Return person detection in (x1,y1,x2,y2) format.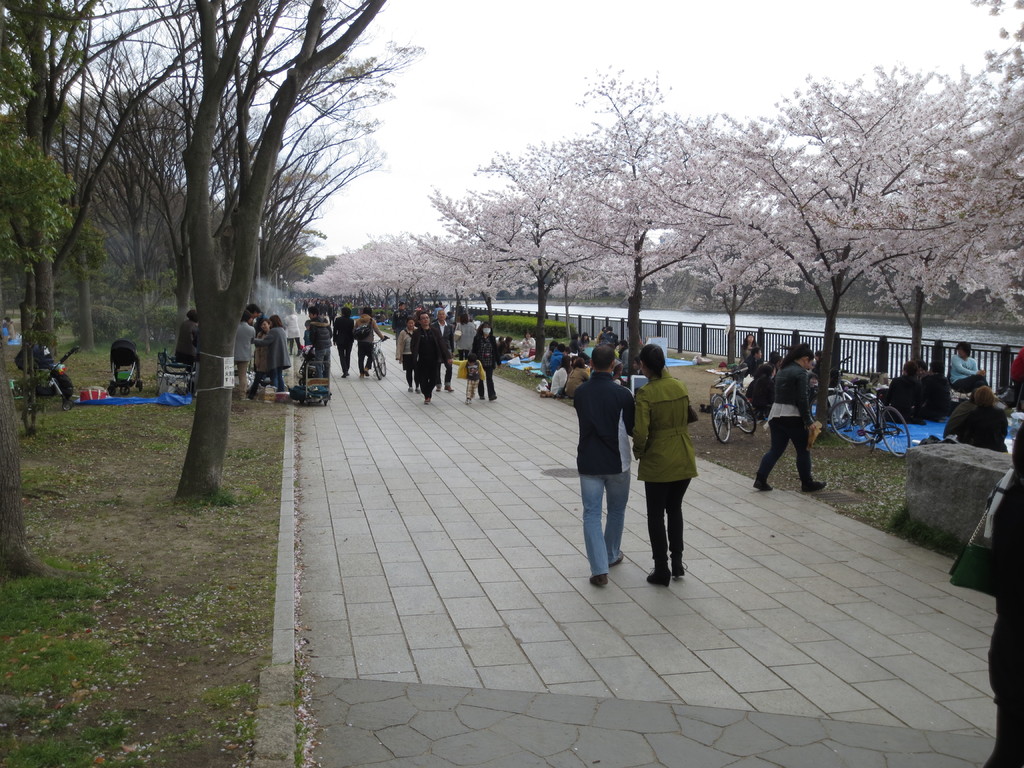
(358,301,384,372).
